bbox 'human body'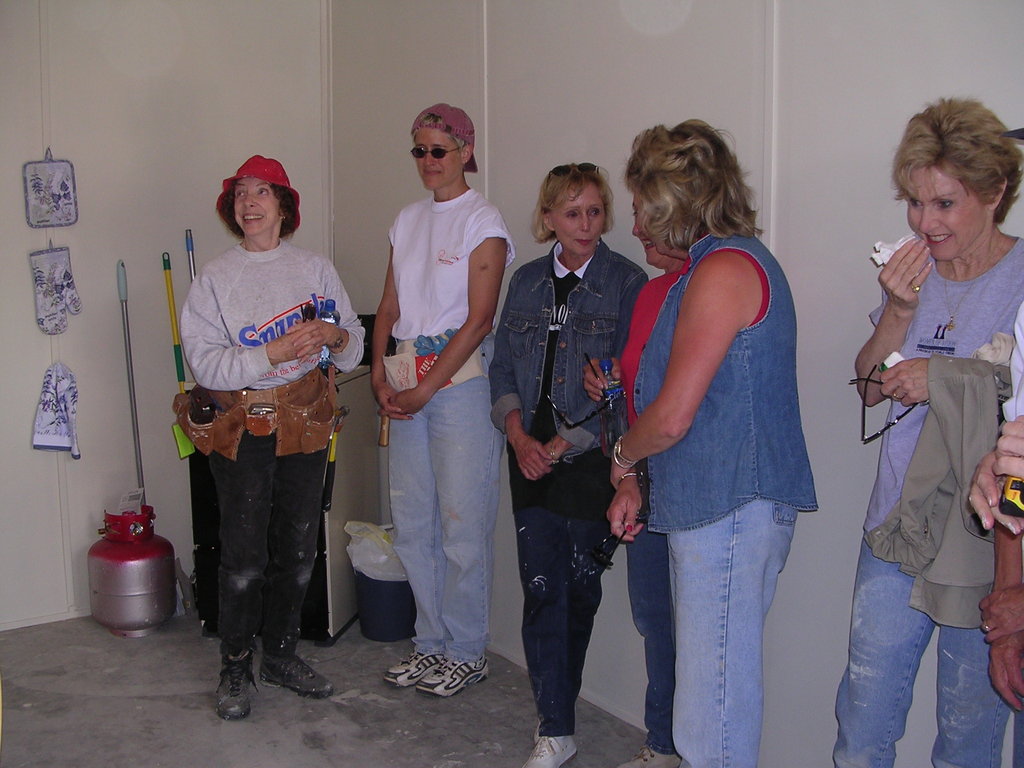
rect(360, 191, 508, 700)
